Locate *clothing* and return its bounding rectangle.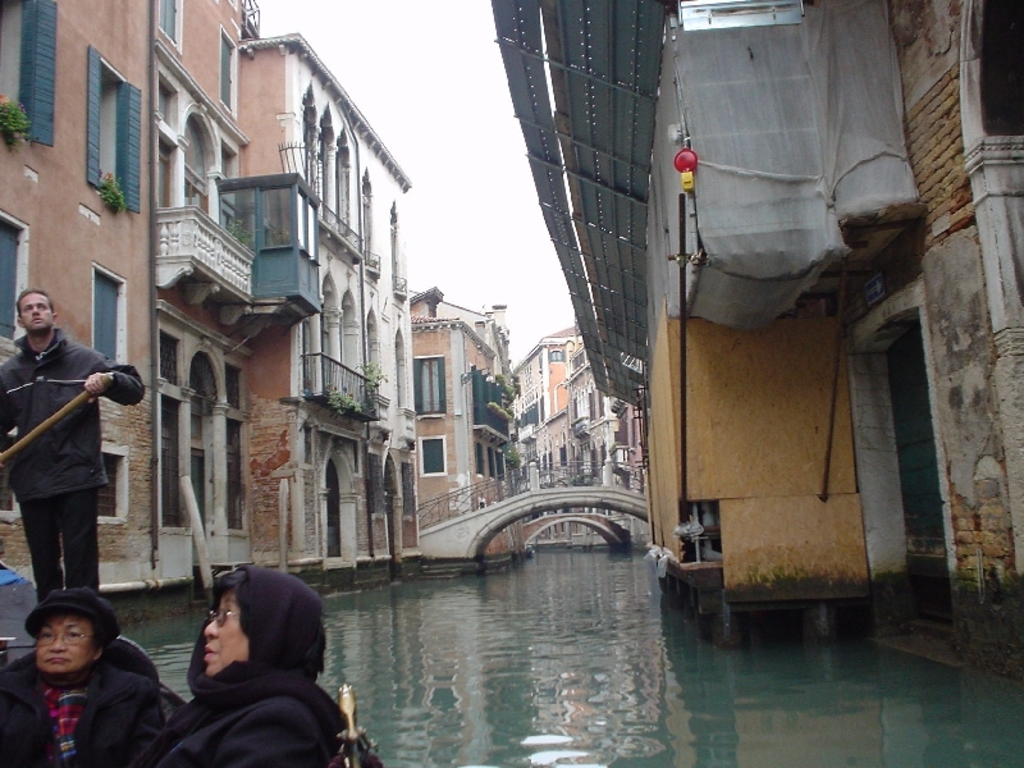
{"x1": 0, "y1": 320, "x2": 147, "y2": 499}.
